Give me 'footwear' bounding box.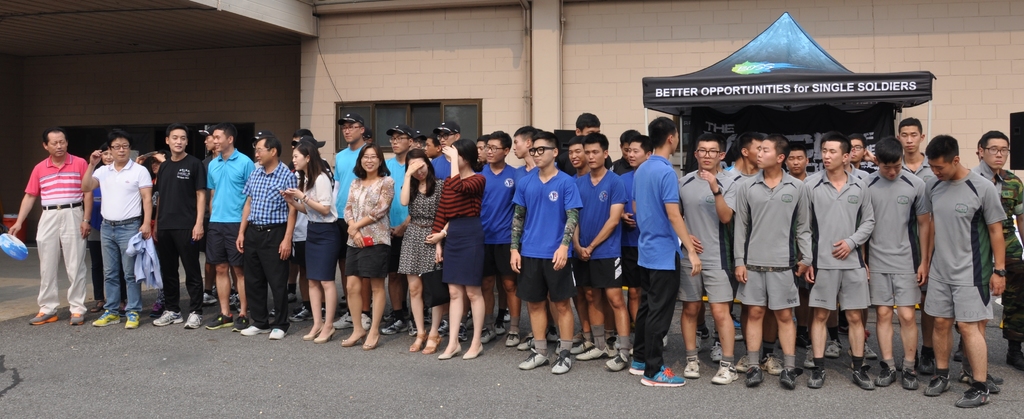
rect(230, 293, 239, 311).
